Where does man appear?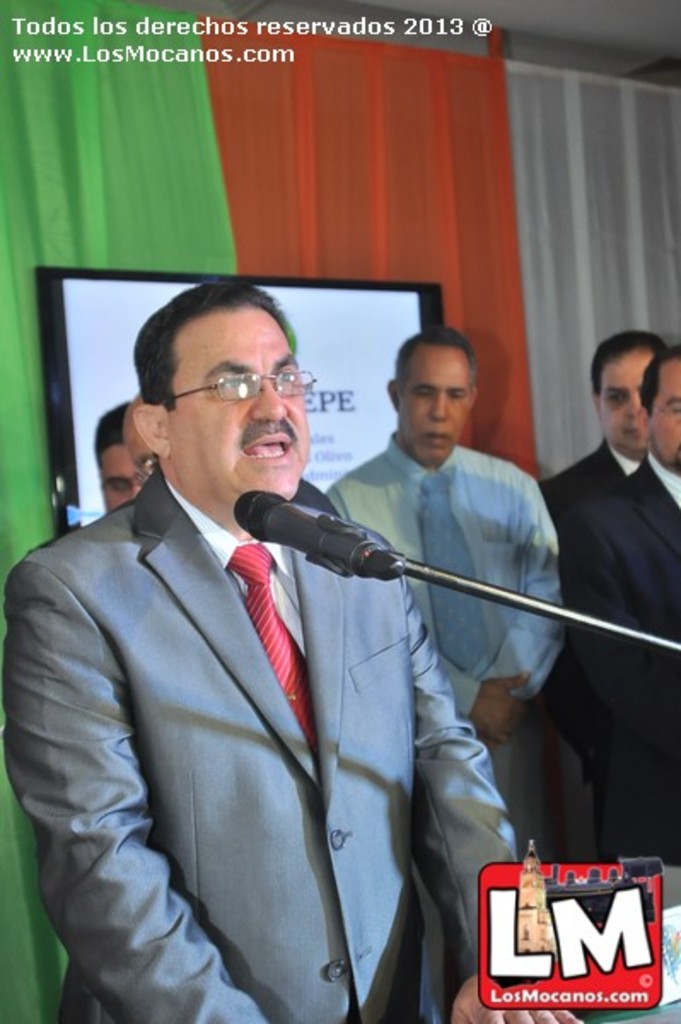
Appears at box=[563, 346, 679, 923].
